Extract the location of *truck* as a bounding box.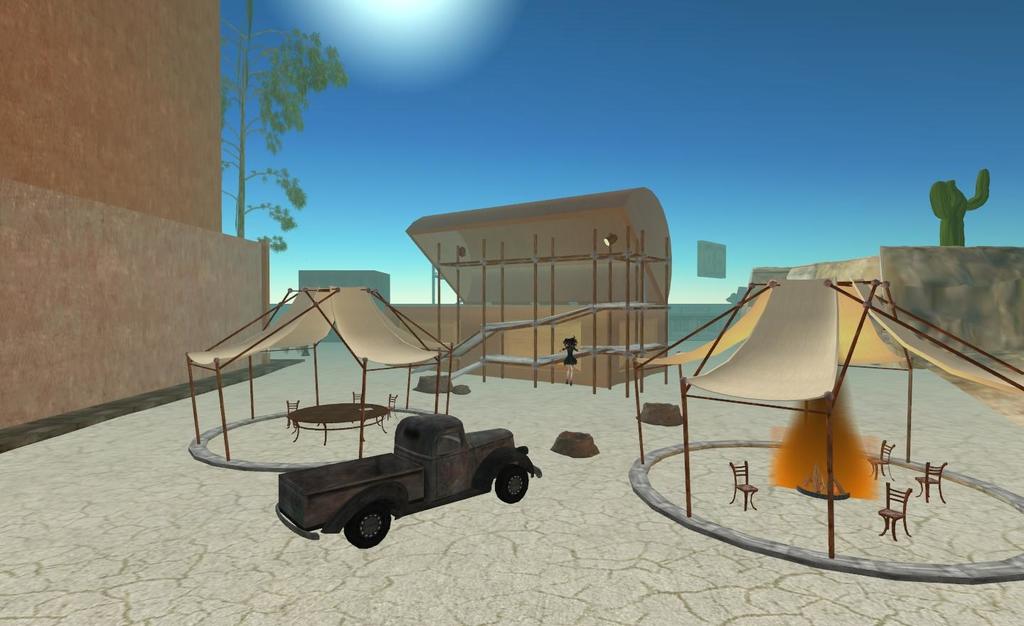
x1=242 y1=391 x2=542 y2=550.
